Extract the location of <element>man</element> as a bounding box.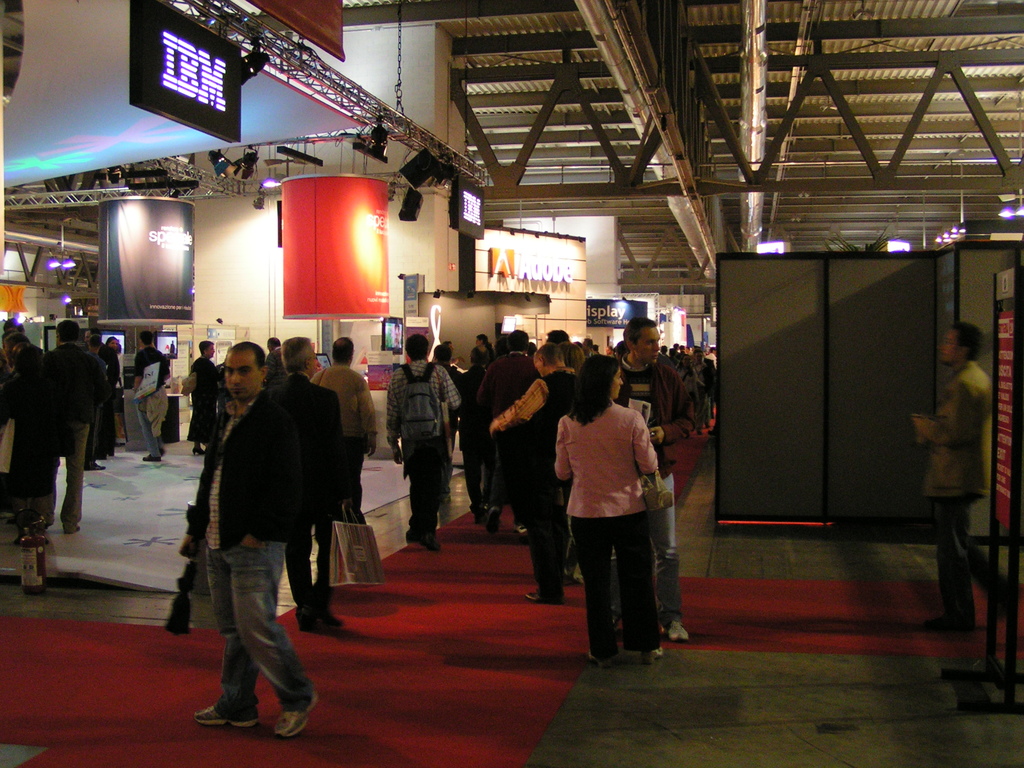
<bbox>259, 337, 291, 393</bbox>.
